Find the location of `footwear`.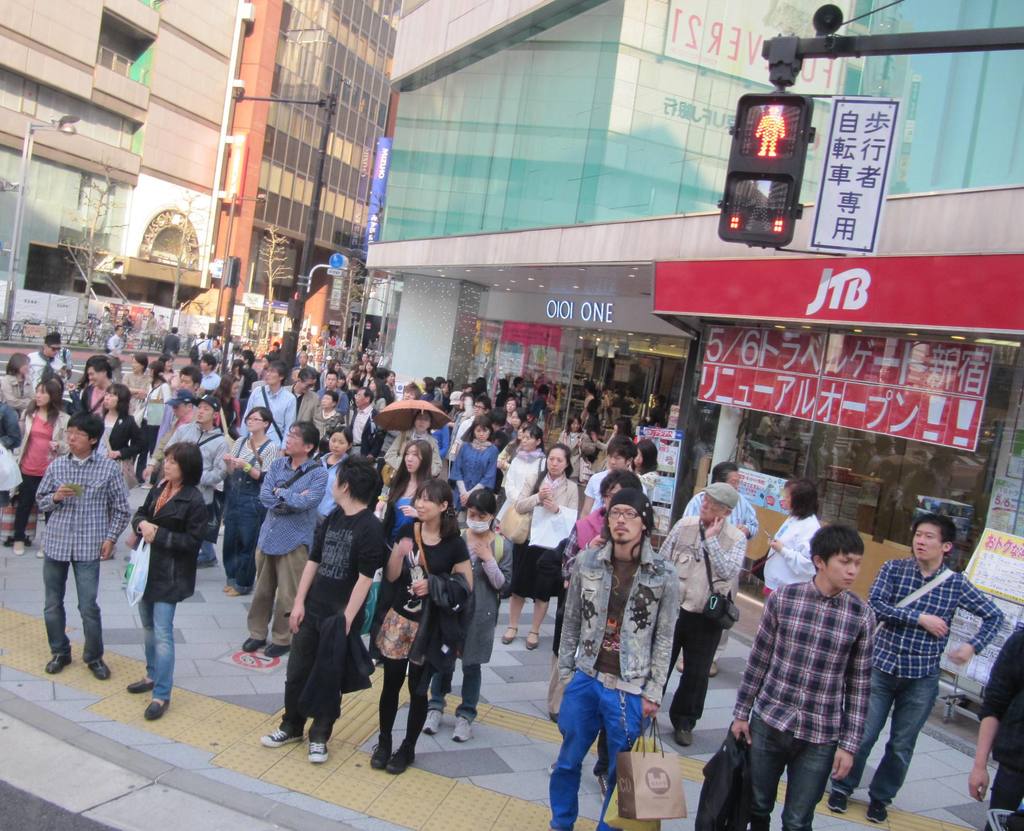
Location: {"left": 867, "top": 804, "right": 892, "bottom": 821}.
